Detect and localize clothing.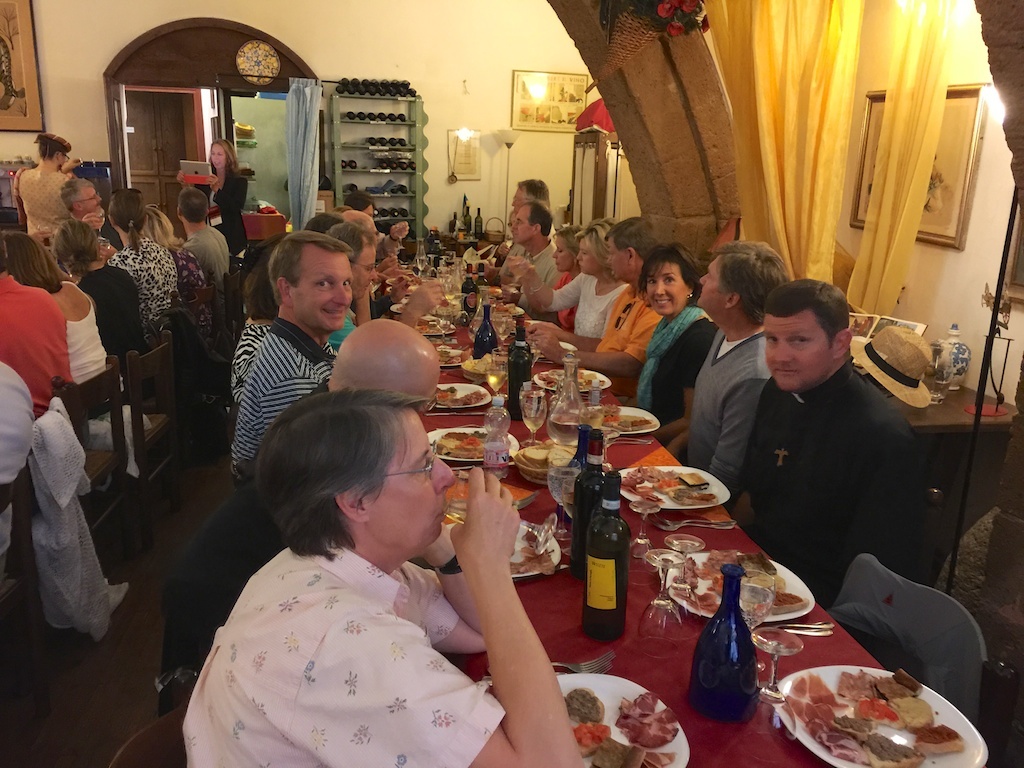
Localized at <bbox>822, 551, 993, 740</bbox>.
